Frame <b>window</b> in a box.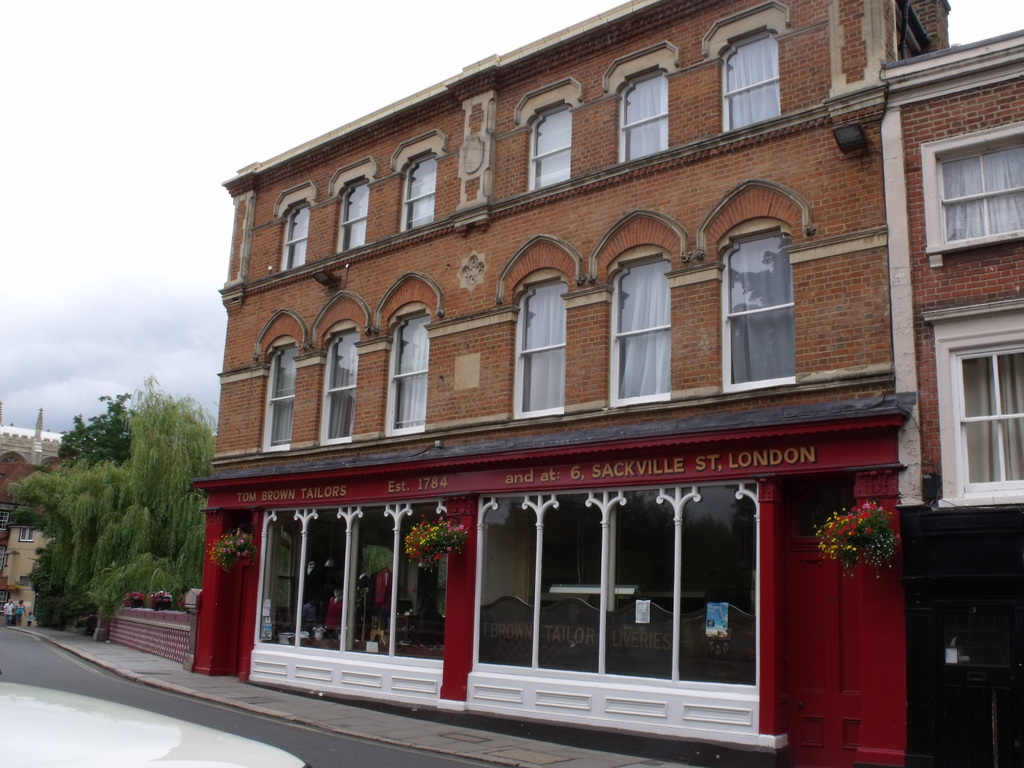
260,338,305,447.
